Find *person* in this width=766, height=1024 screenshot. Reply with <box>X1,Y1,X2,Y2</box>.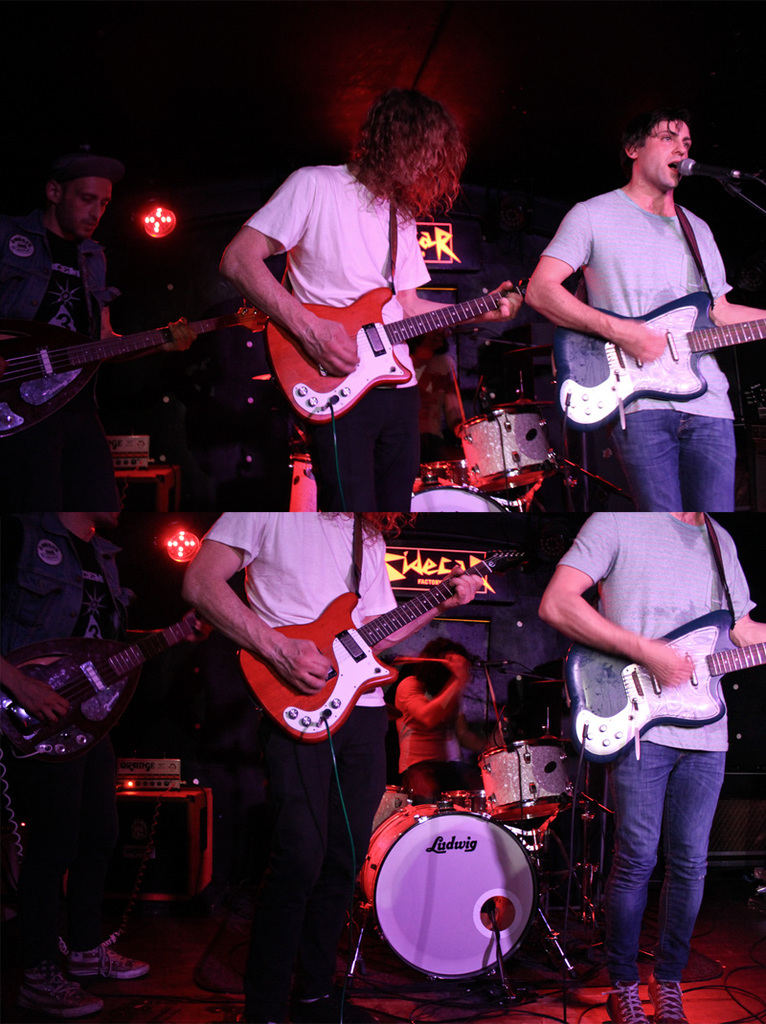
<box>394,633,487,810</box>.
